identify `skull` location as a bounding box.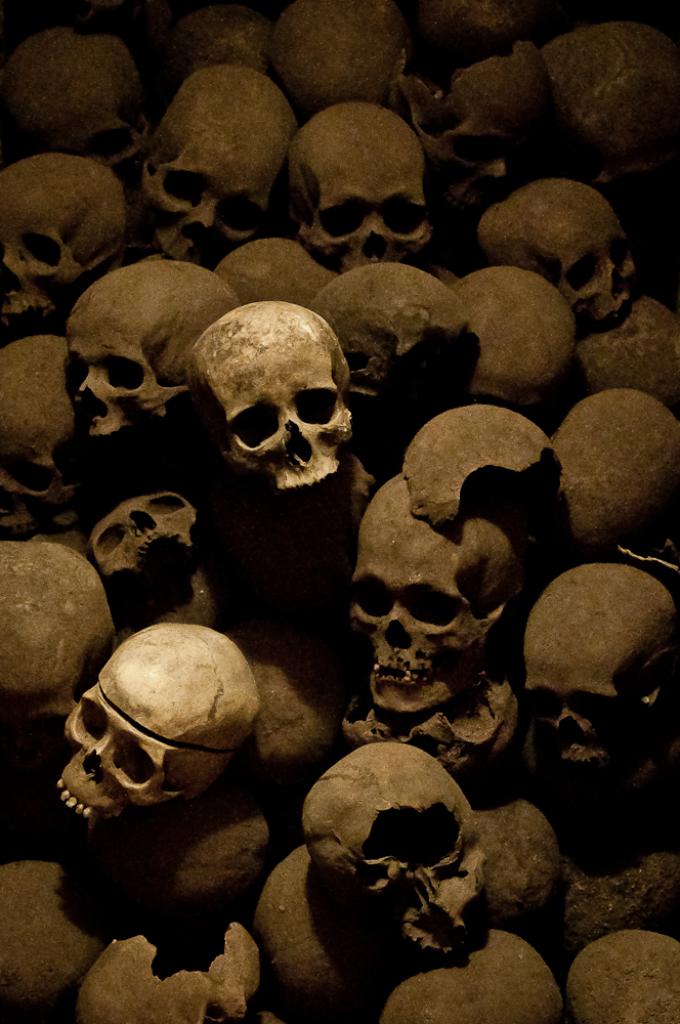
Rect(179, 302, 355, 489).
